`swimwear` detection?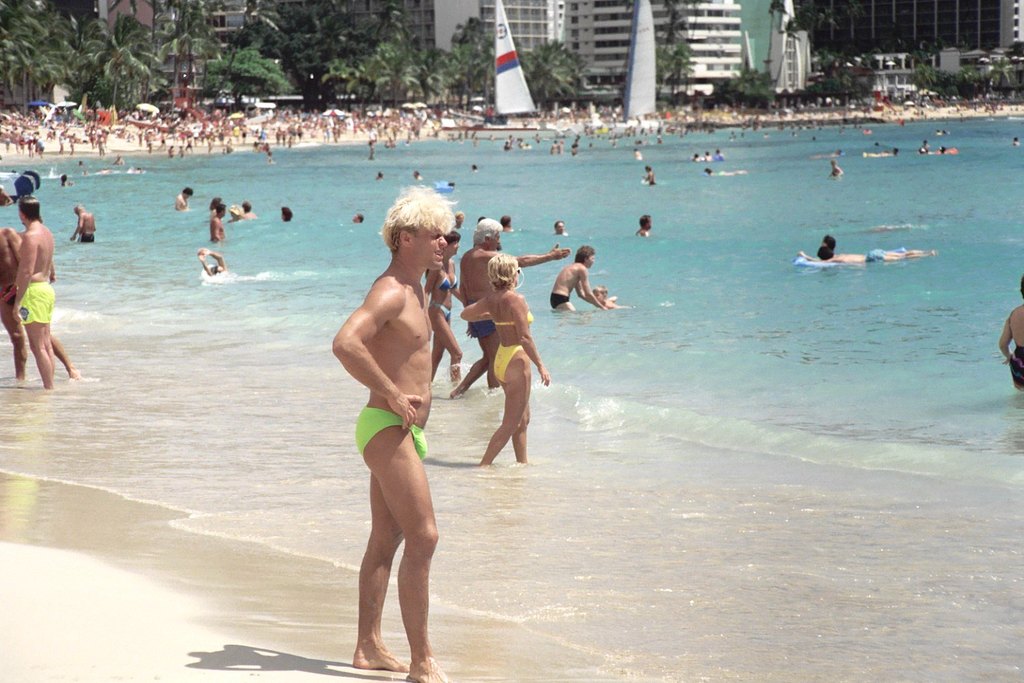
bbox=(492, 307, 534, 329)
